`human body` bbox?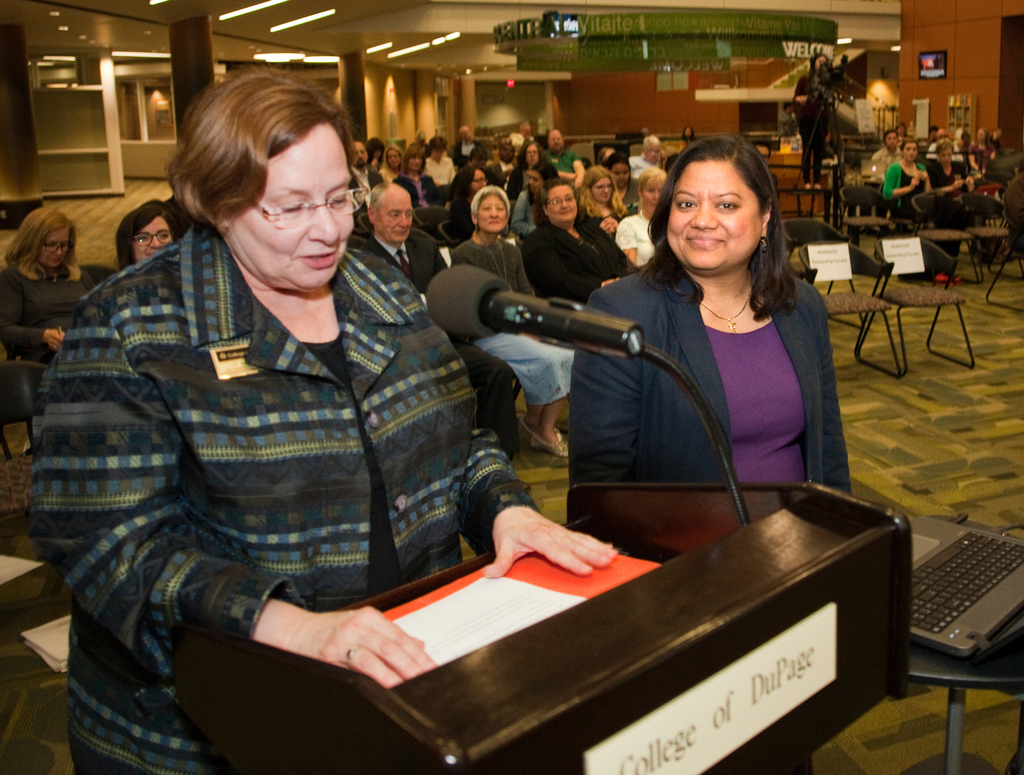
rect(383, 145, 409, 179)
